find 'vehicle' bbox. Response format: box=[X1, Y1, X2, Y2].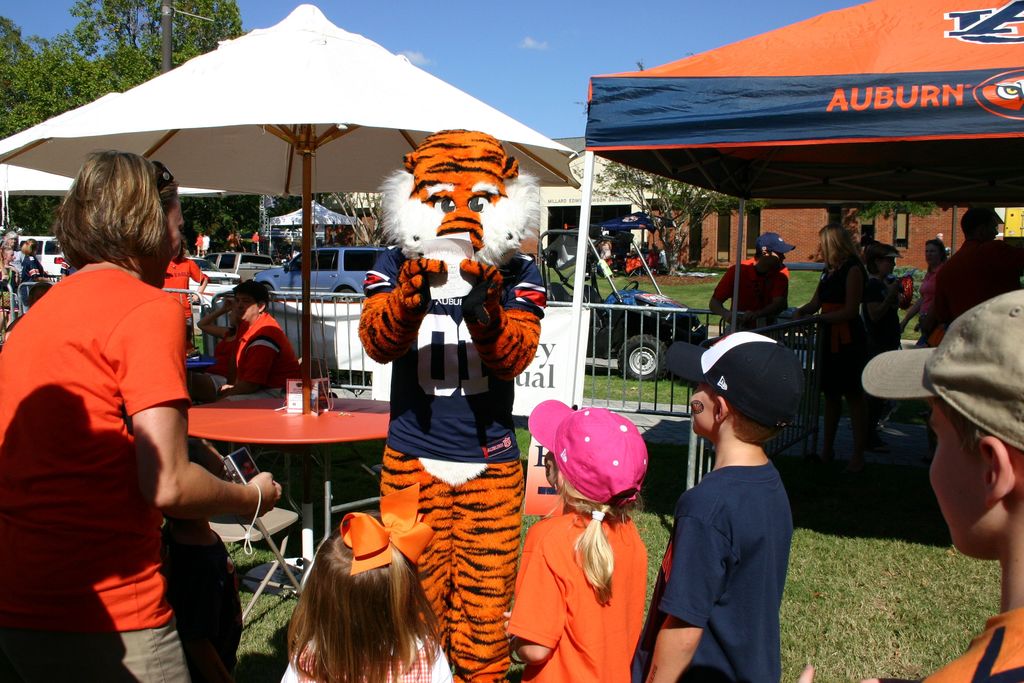
box=[15, 237, 66, 278].
